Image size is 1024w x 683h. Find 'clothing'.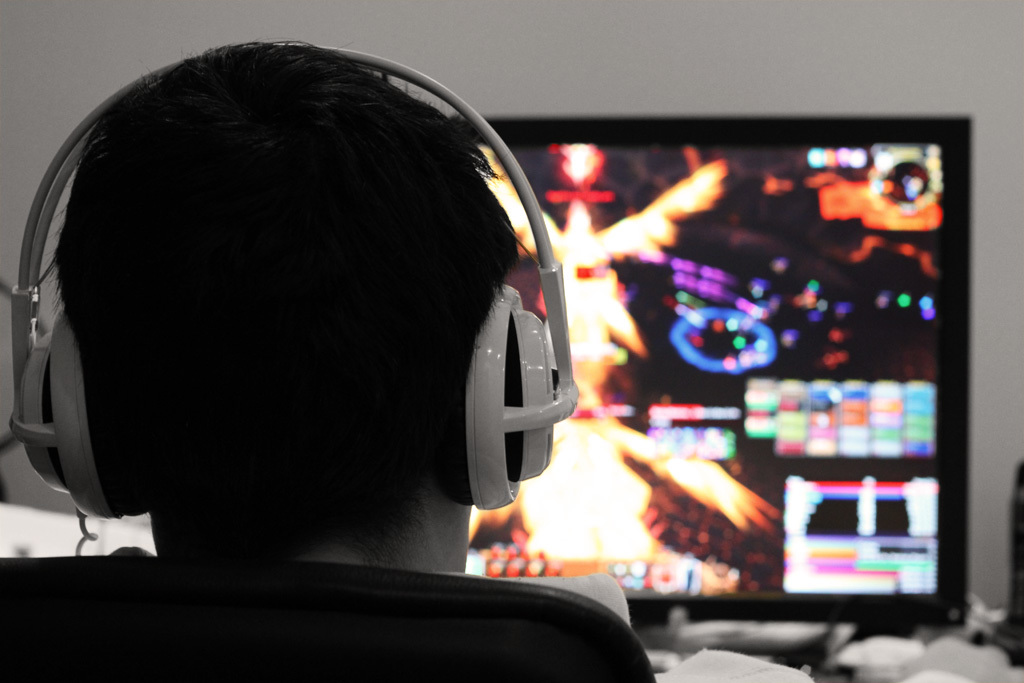
<bbox>528, 574, 640, 638</bbox>.
